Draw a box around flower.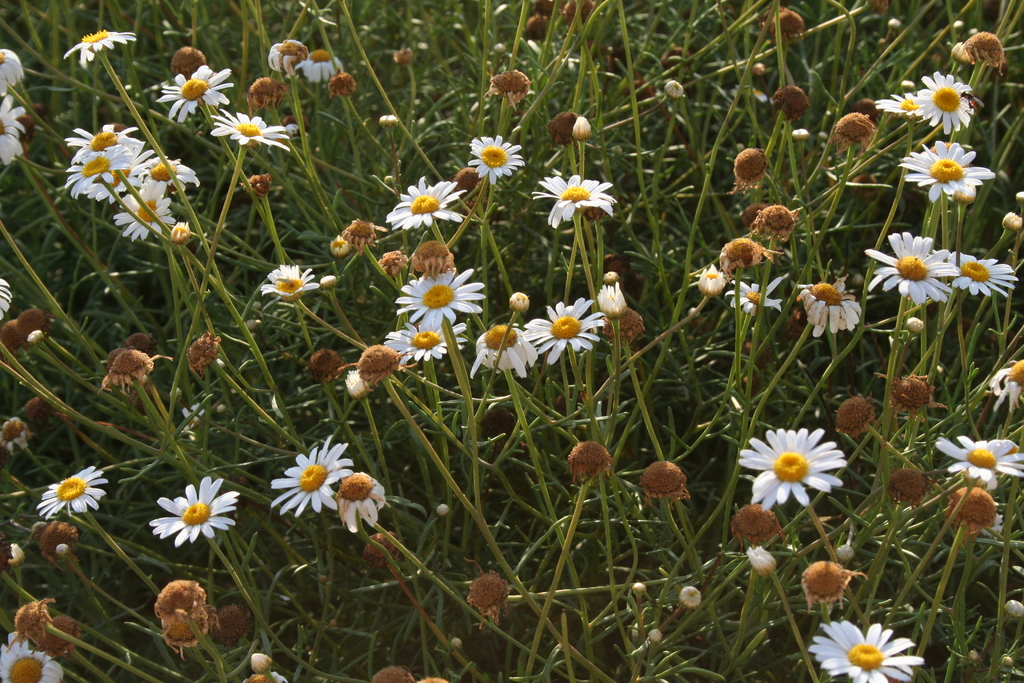
BBox(99, 333, 175, 431).
